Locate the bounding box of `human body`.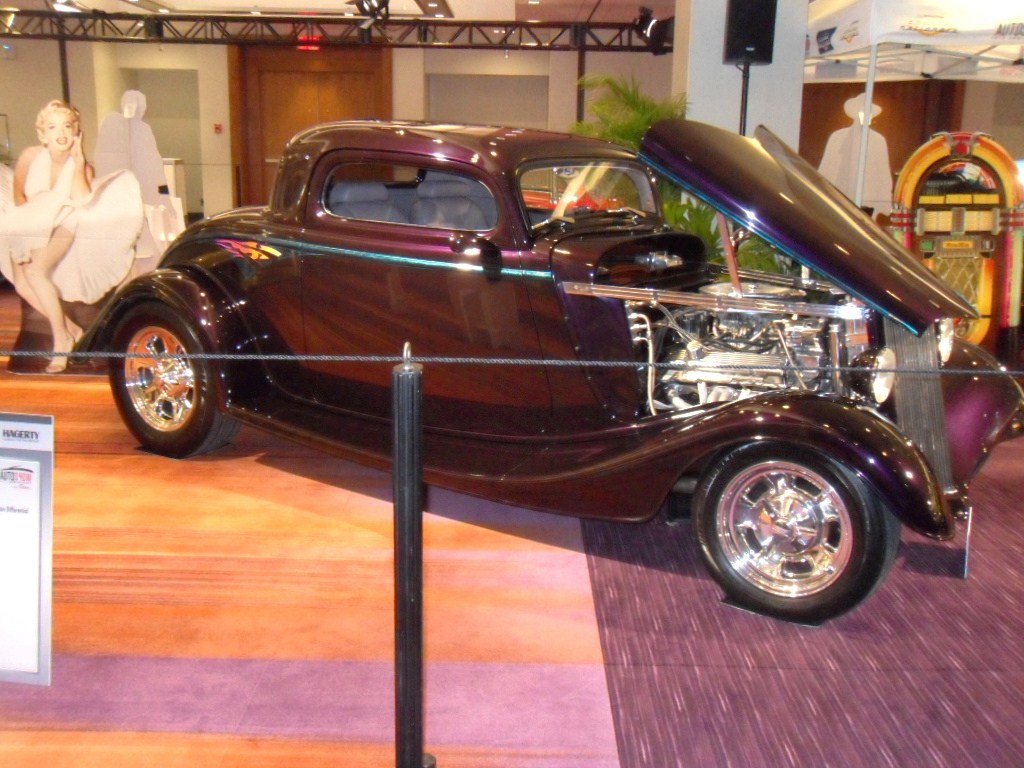
Bounding box: (15,101,148,325).
